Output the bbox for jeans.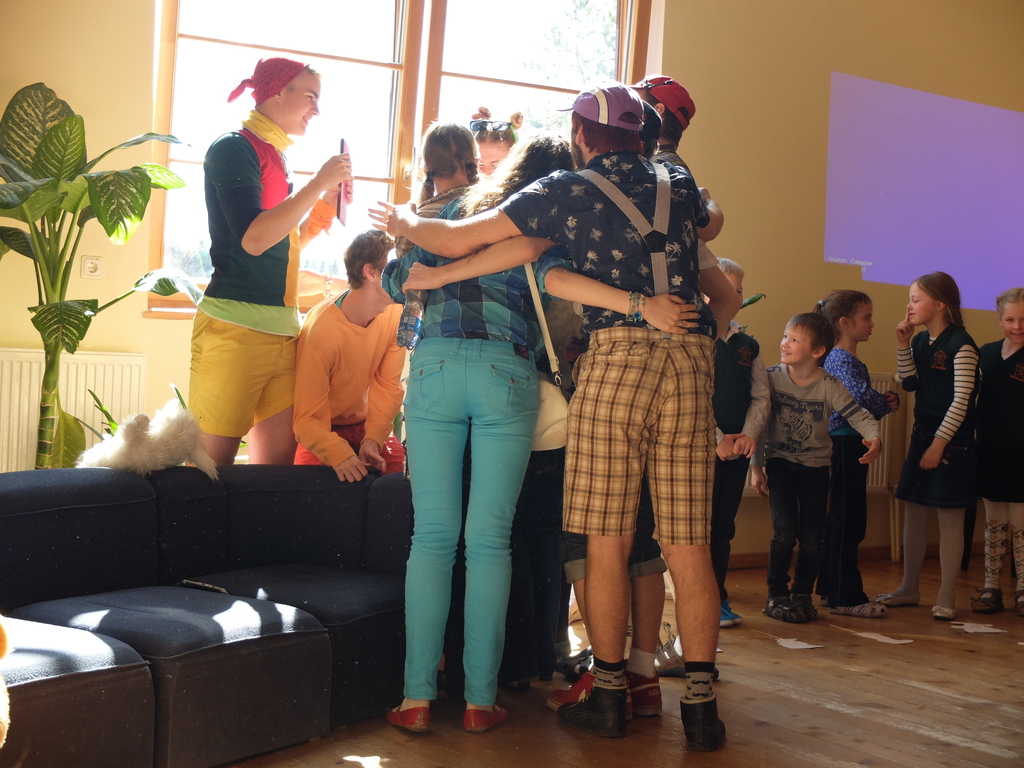
<bbox>550, 447, 672, 581</bbox>.
